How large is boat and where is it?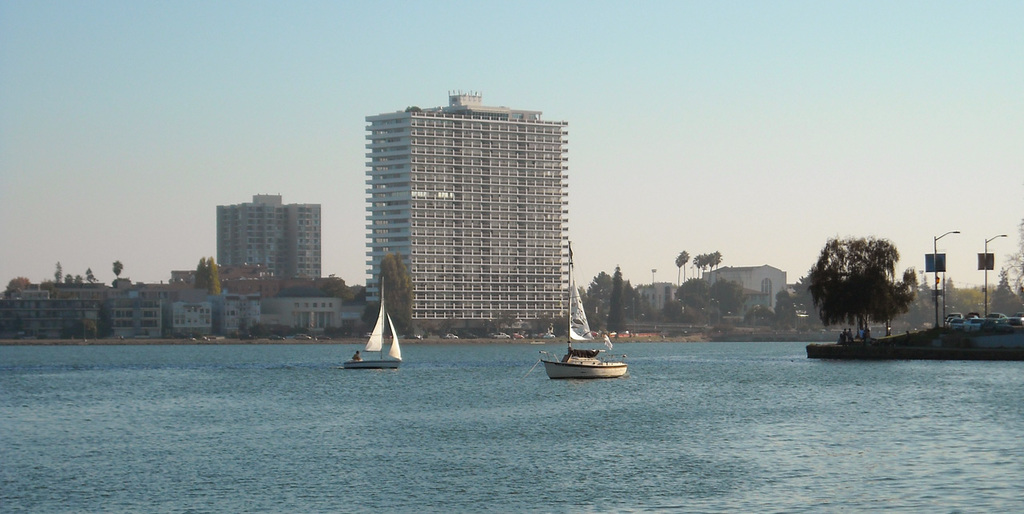
Bounding box: crop(342, 291, 407, 371).
